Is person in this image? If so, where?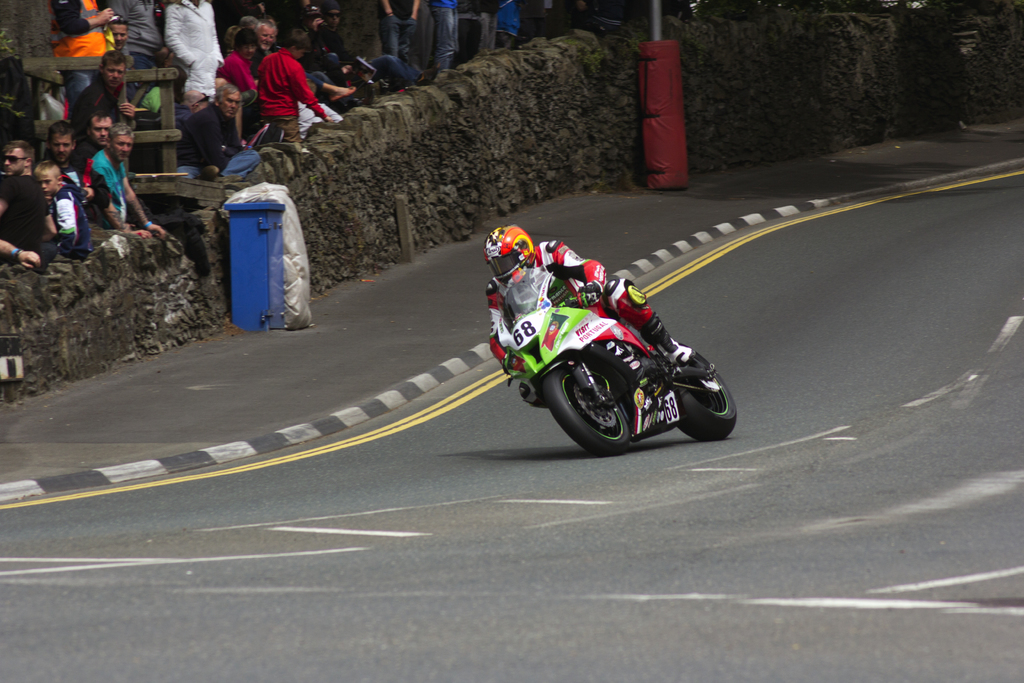
Yes, at Rect(175, 74, 269, 177).
